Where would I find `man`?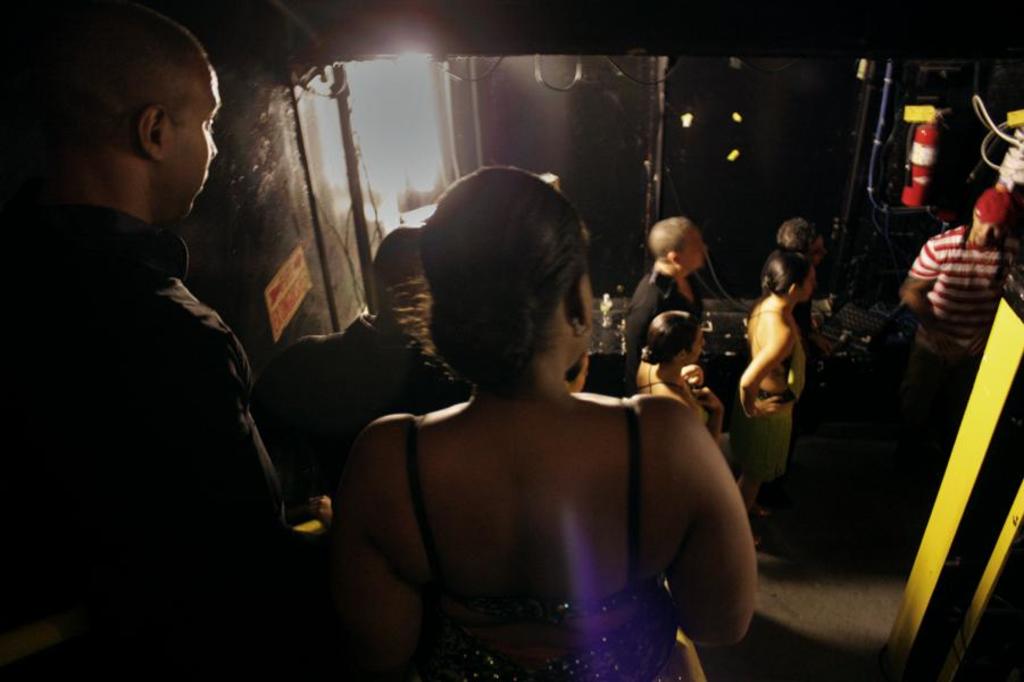
At 251,224,472,521.
